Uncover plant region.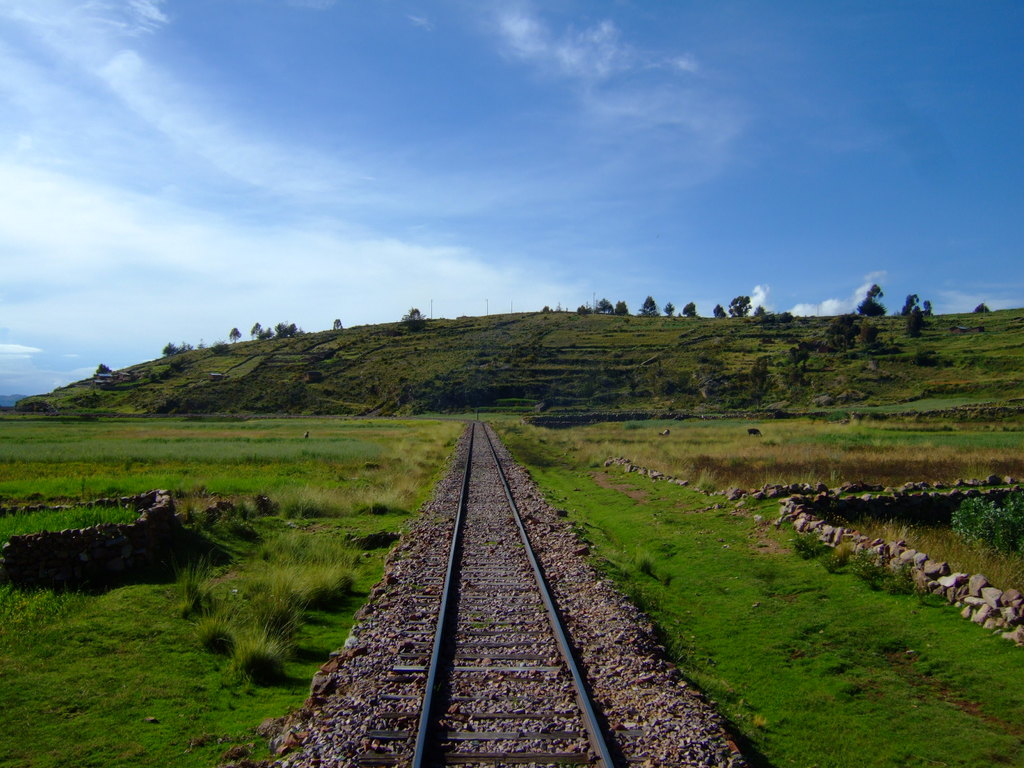
Uncovered: x1=172 y1=543 x2=233 y2=620.
